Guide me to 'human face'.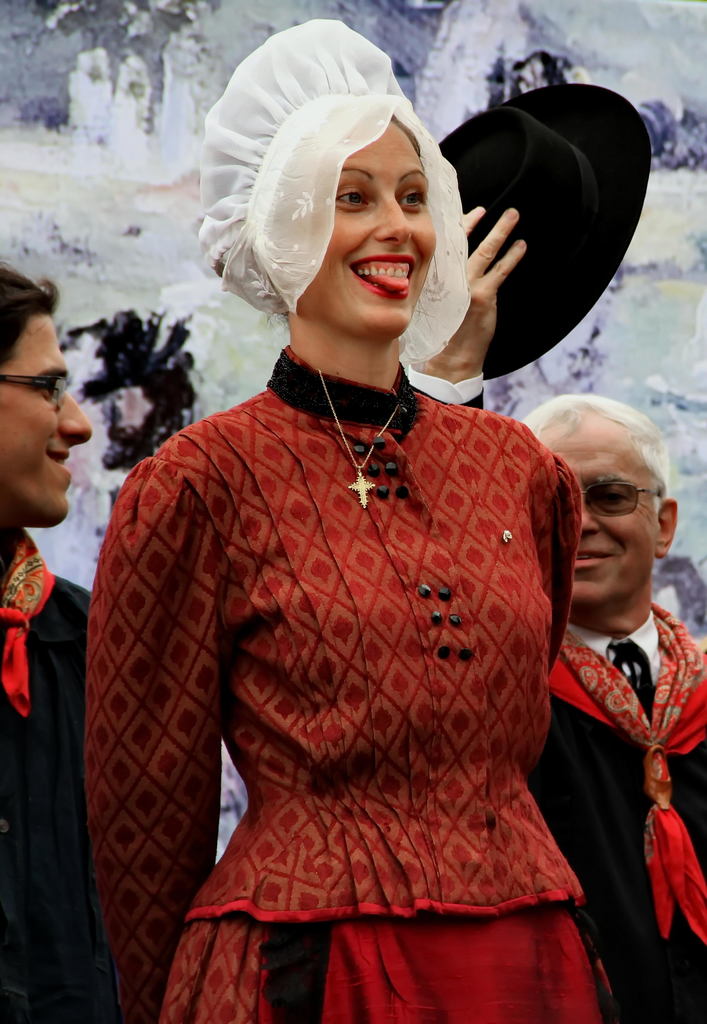
Guidance: box=[308, 124, 438, 344].
